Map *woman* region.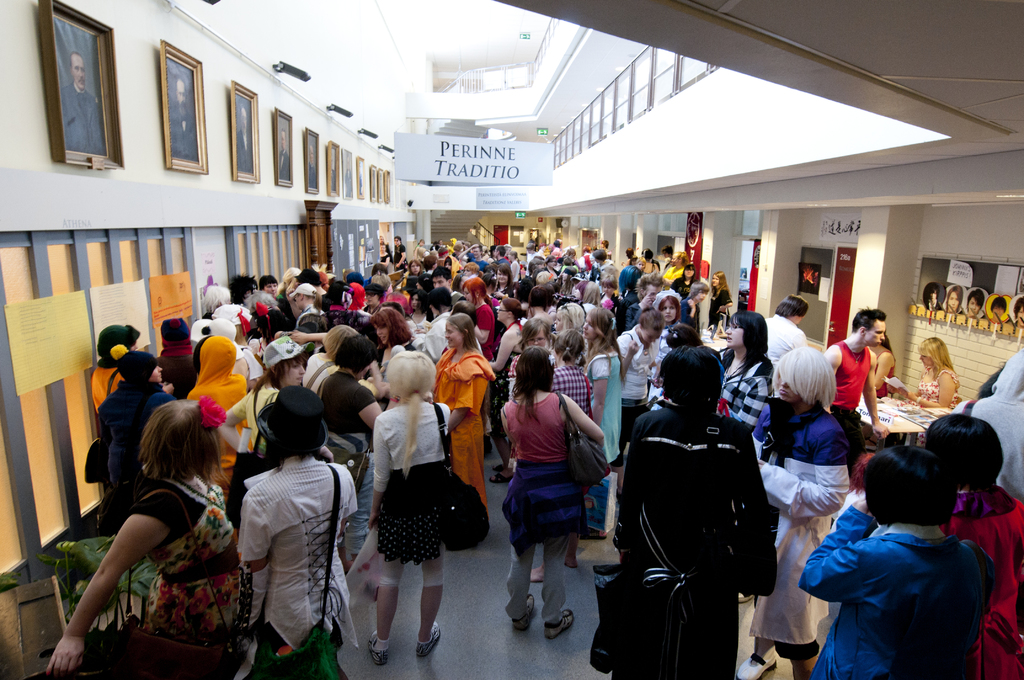
Mapped to crop(681, 279, 706, 341).
